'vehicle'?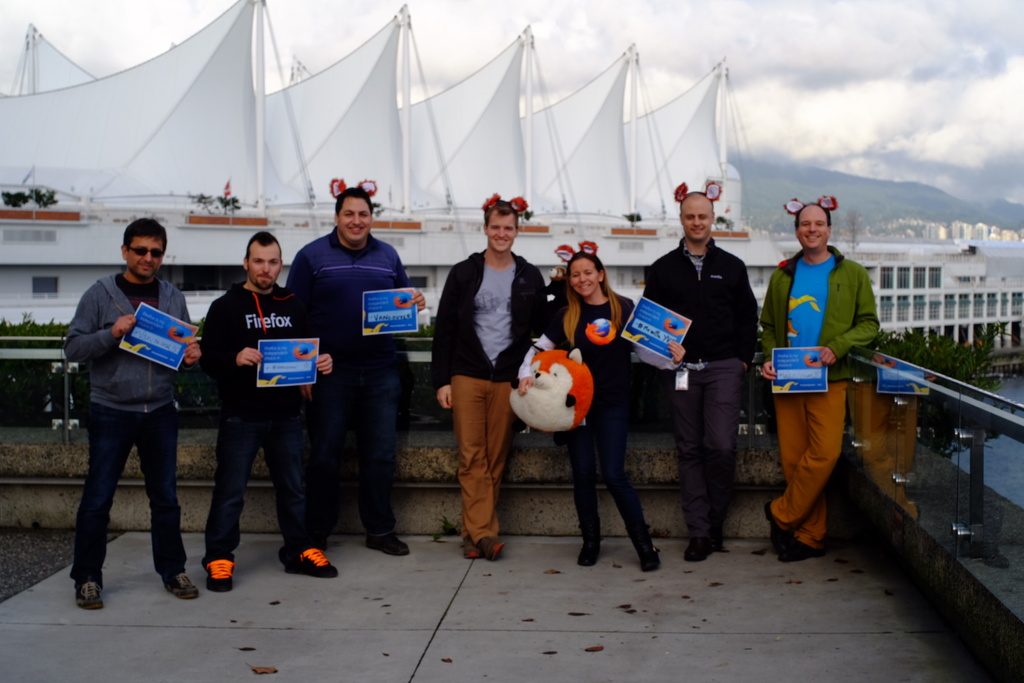
detection(0, 0, 1023, 368)
